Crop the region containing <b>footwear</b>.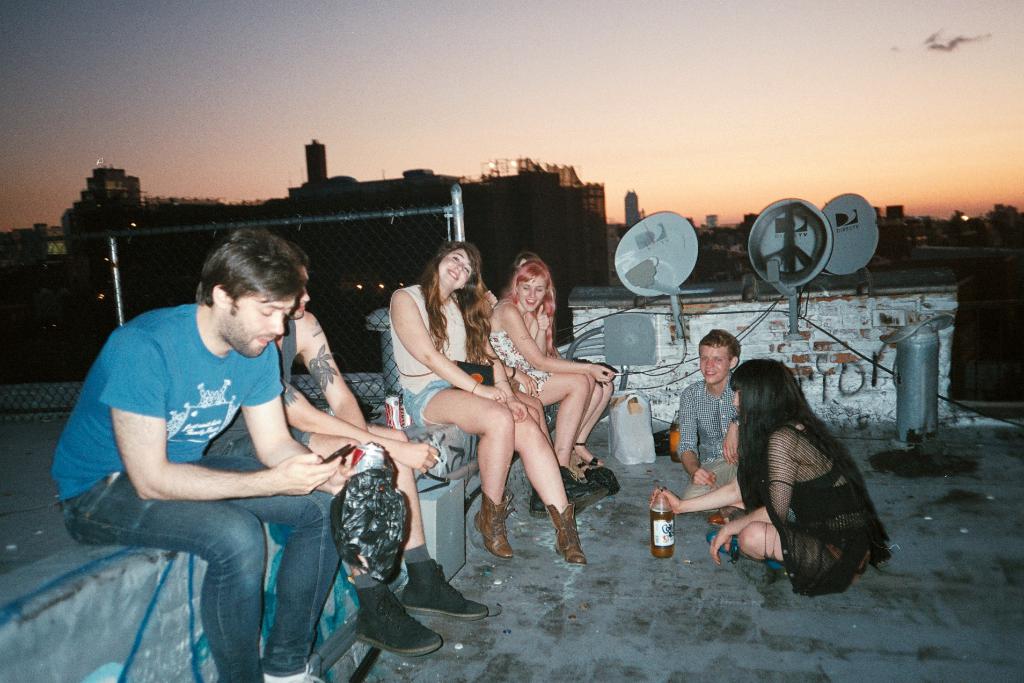
Crop region: detection(260, 654, 323, 682).
